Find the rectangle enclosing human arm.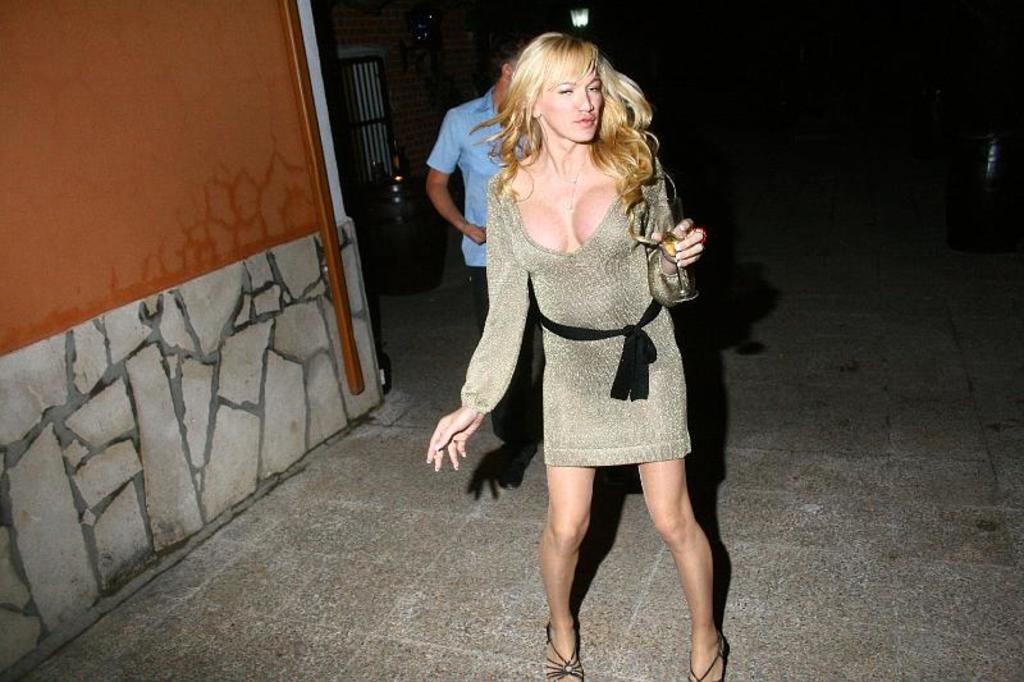
BBox(420, 175, 535, 479).
